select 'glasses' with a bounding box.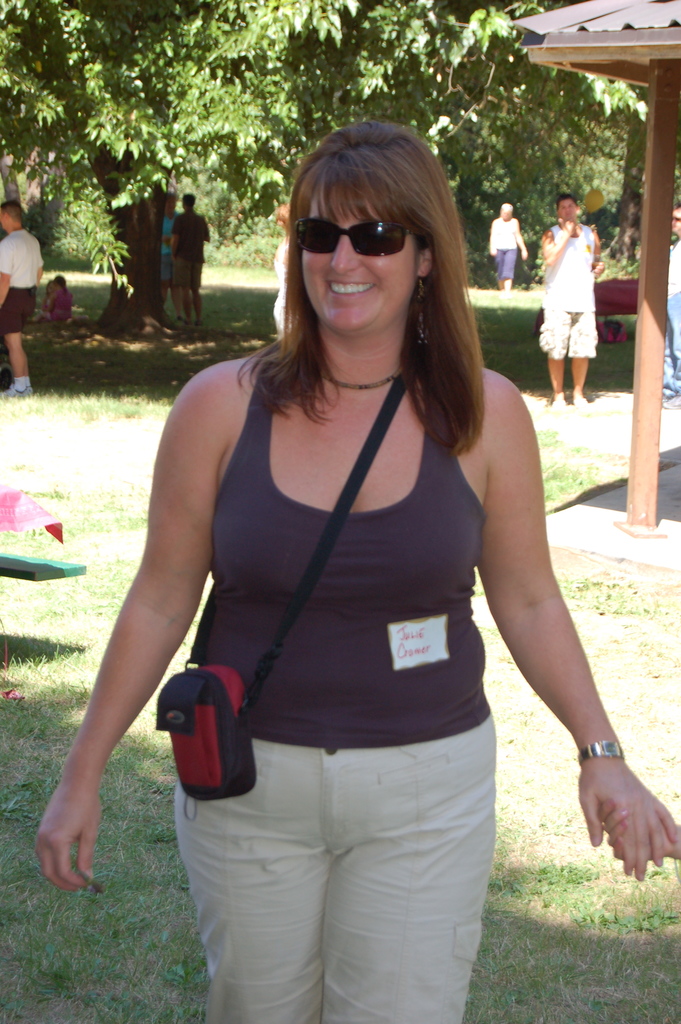
x1=302 y1=199 x2=416 y2=264.
